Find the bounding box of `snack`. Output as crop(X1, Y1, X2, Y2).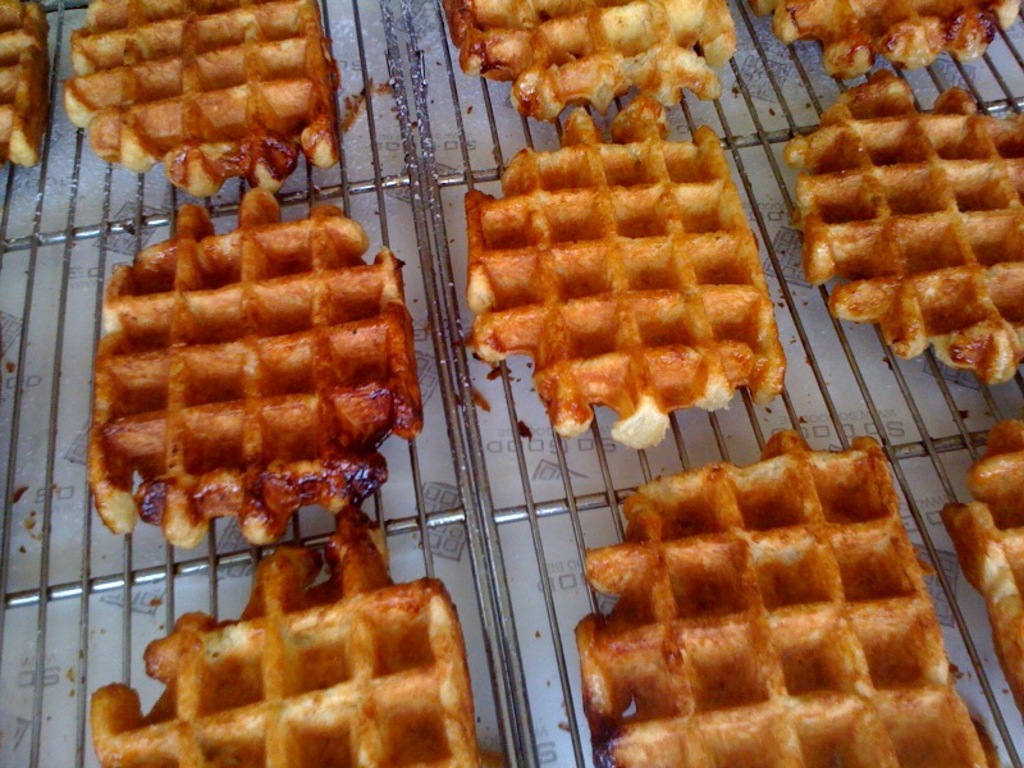
crop(467, 97, 786, 449).
